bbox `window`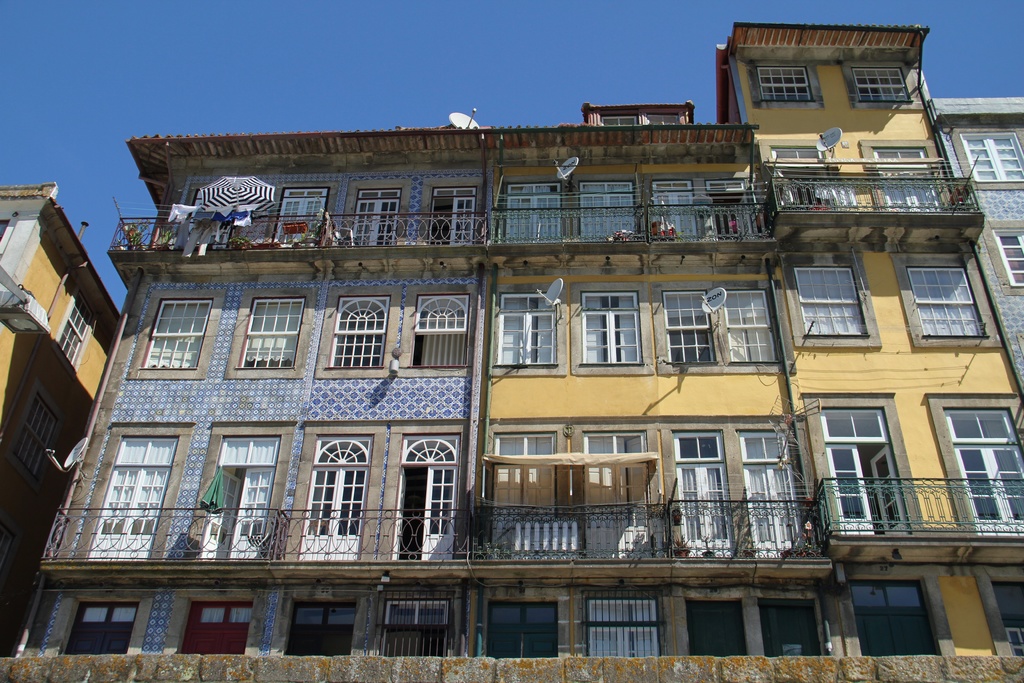
bbox=(662, 289, 721, 365)
